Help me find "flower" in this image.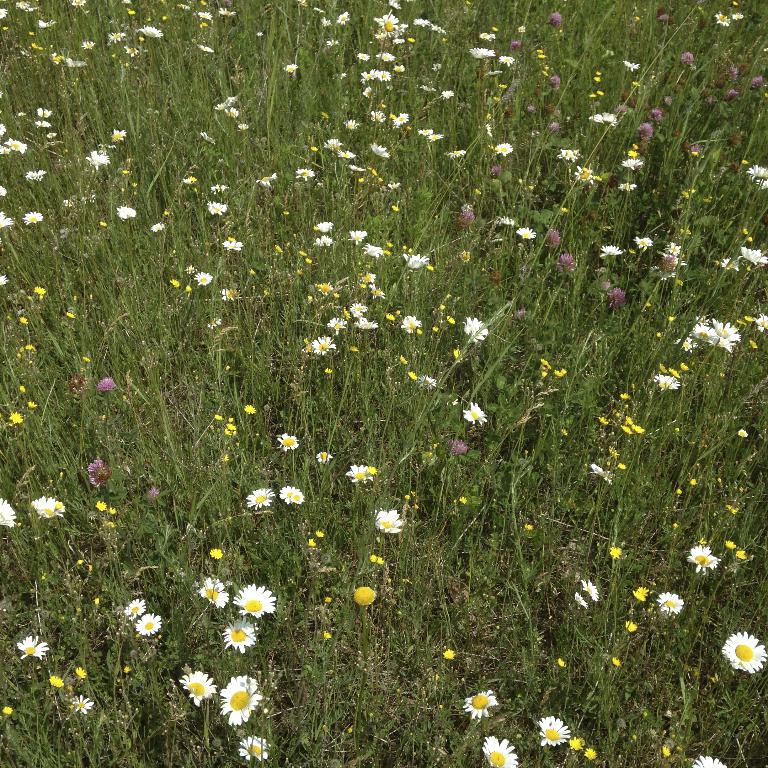
Found it: x1=137 y1=38 x2=144 y2=42.
